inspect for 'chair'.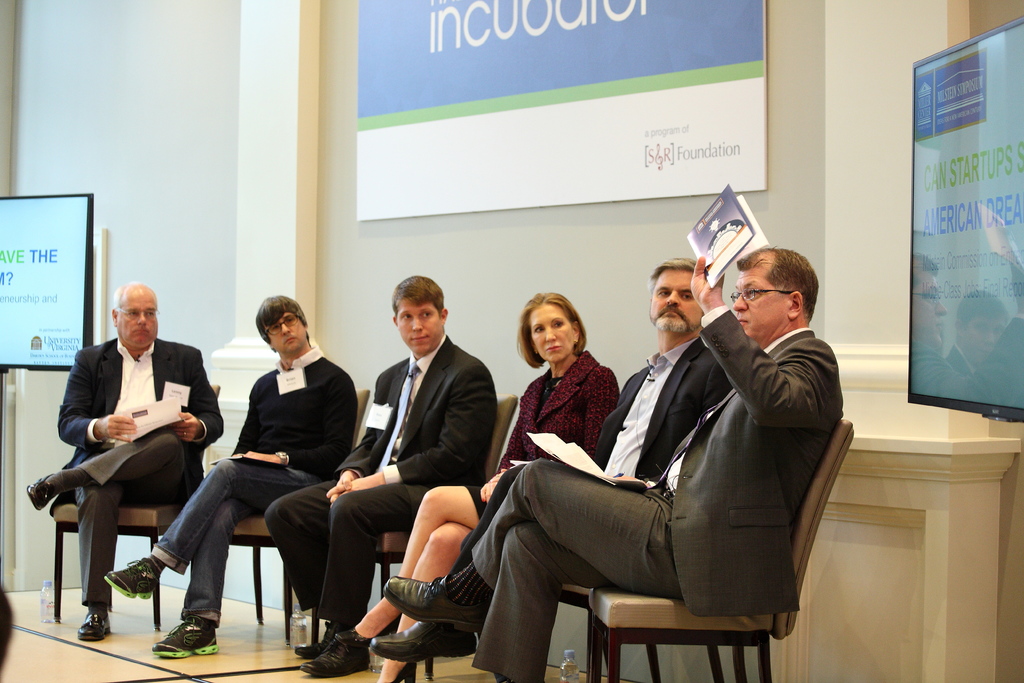
Inspection: 50/383/221/637.
